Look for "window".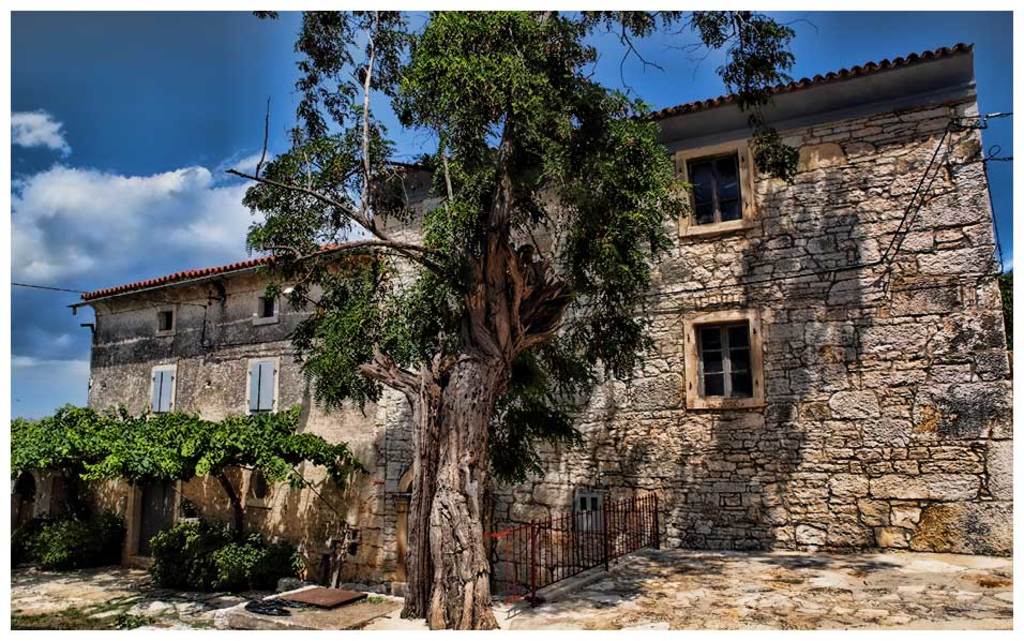
Found: (150, 368, 177, 415).
